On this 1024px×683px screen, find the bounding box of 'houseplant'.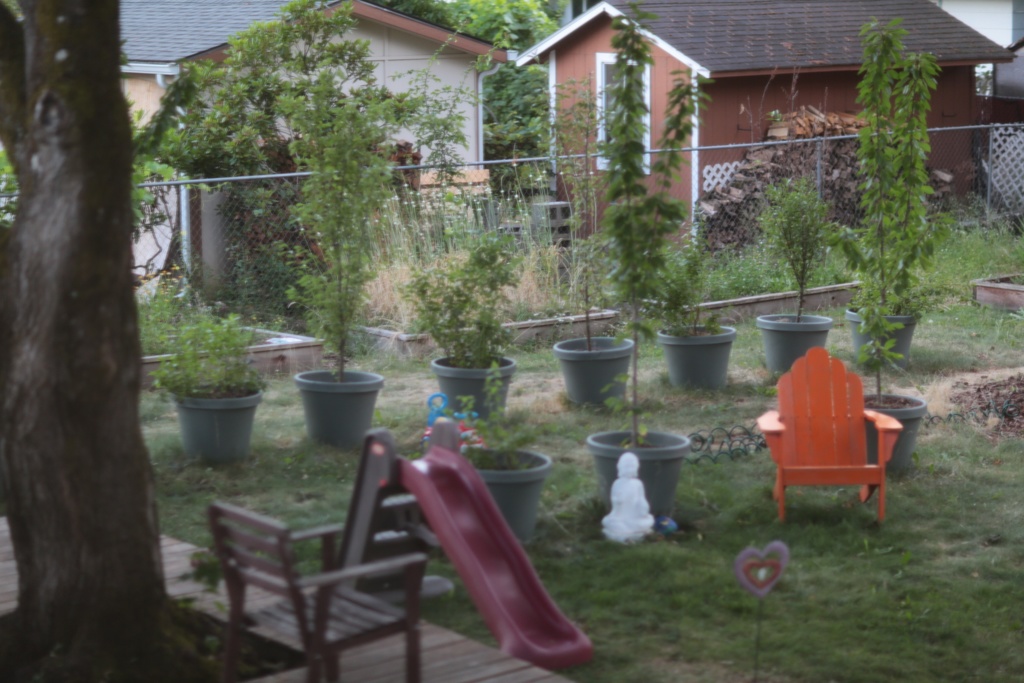
Bounding box: <bbox>745, 173, 859, 381</bbox>.
